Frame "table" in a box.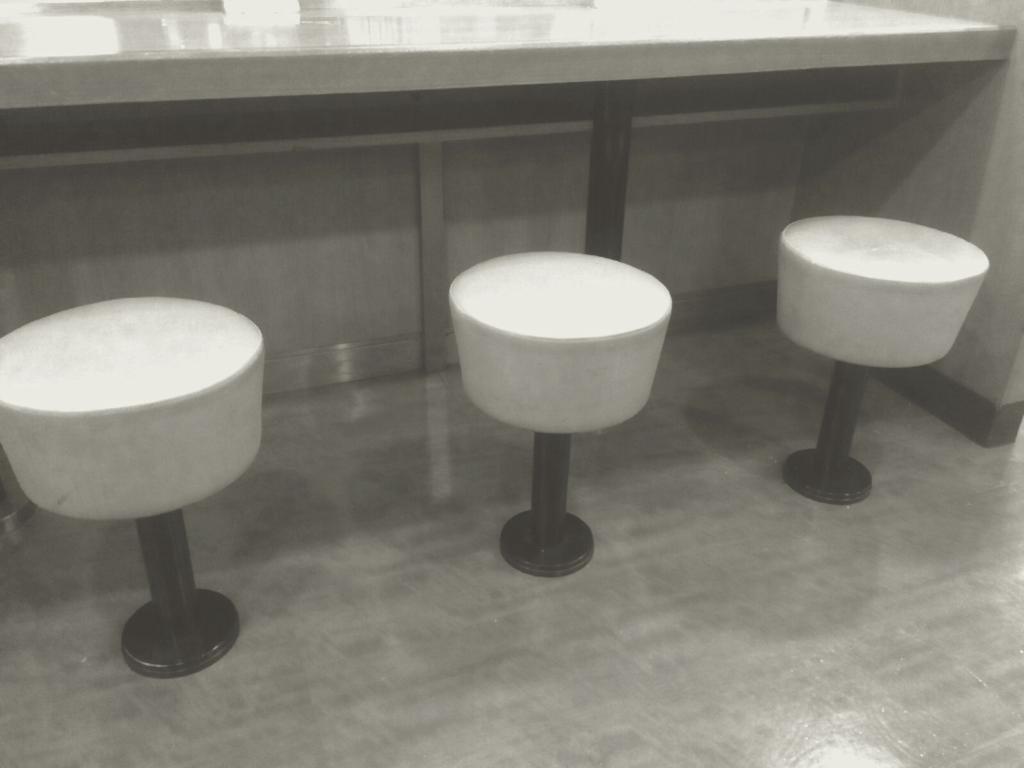
772, 209, 996, 512.
